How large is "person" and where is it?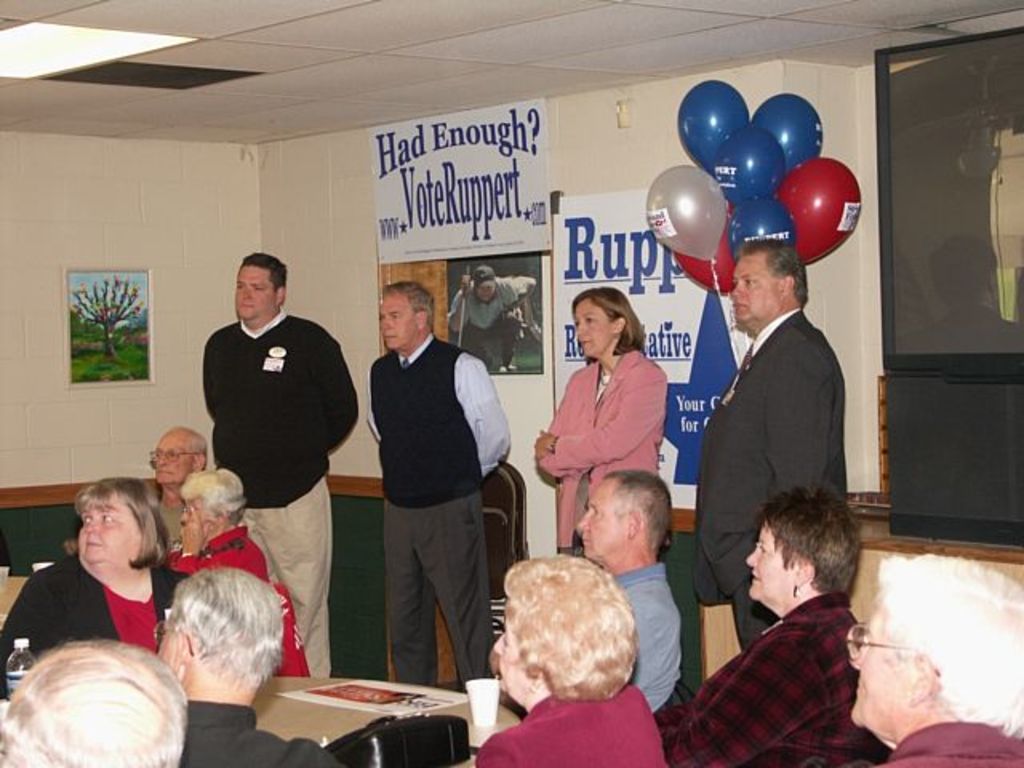
Bounding box: pyautogui.locateOnScreen(357, 277, 504, 704).
